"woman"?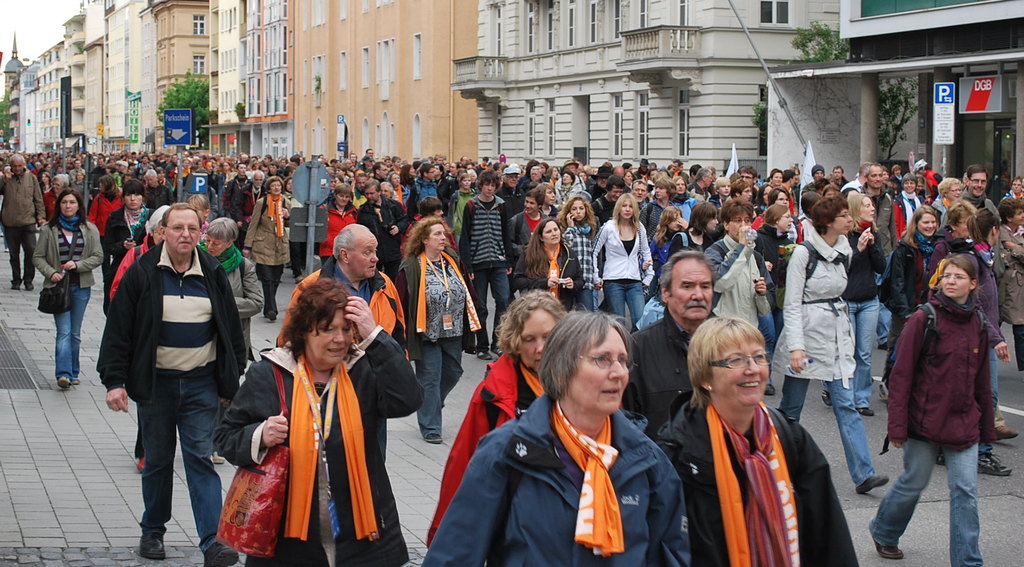
653:313:860:566
